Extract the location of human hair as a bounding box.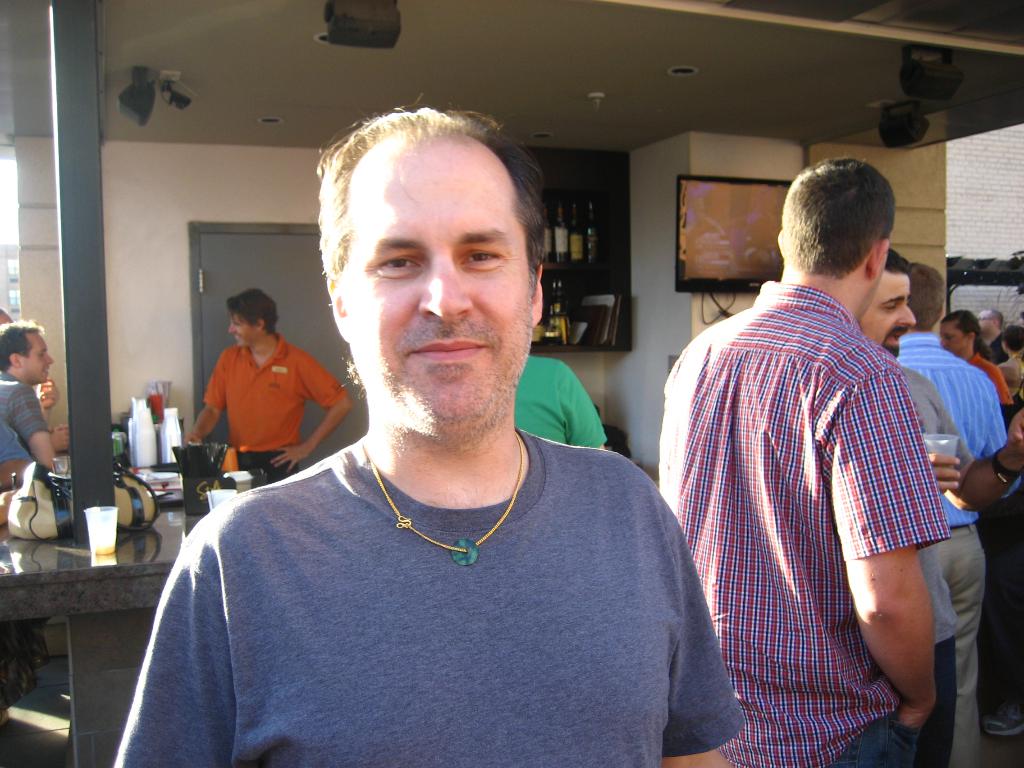
0,321,44,371.
